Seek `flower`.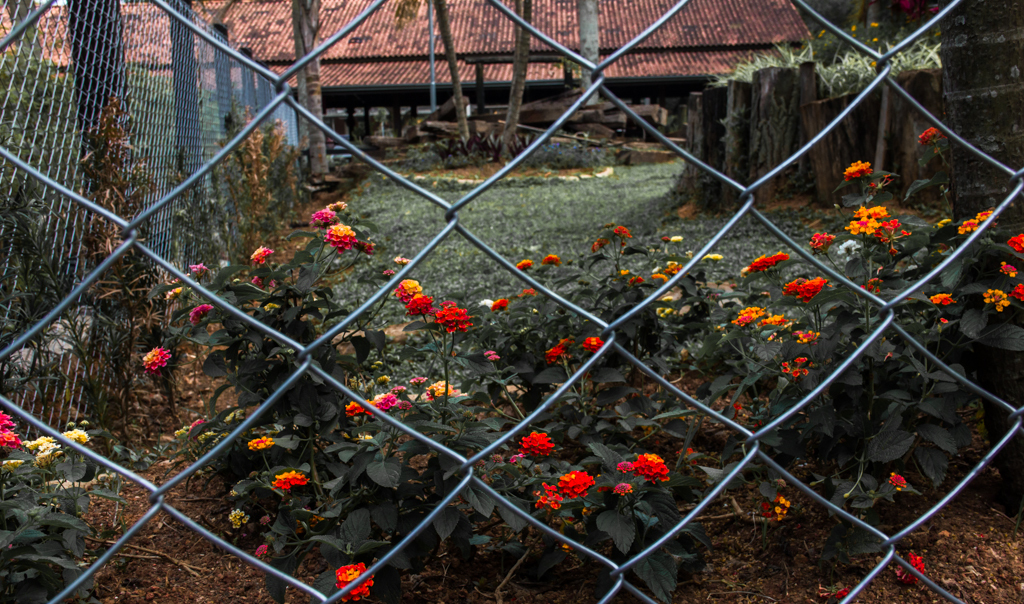
BBox(248, 434, 275, 456).
